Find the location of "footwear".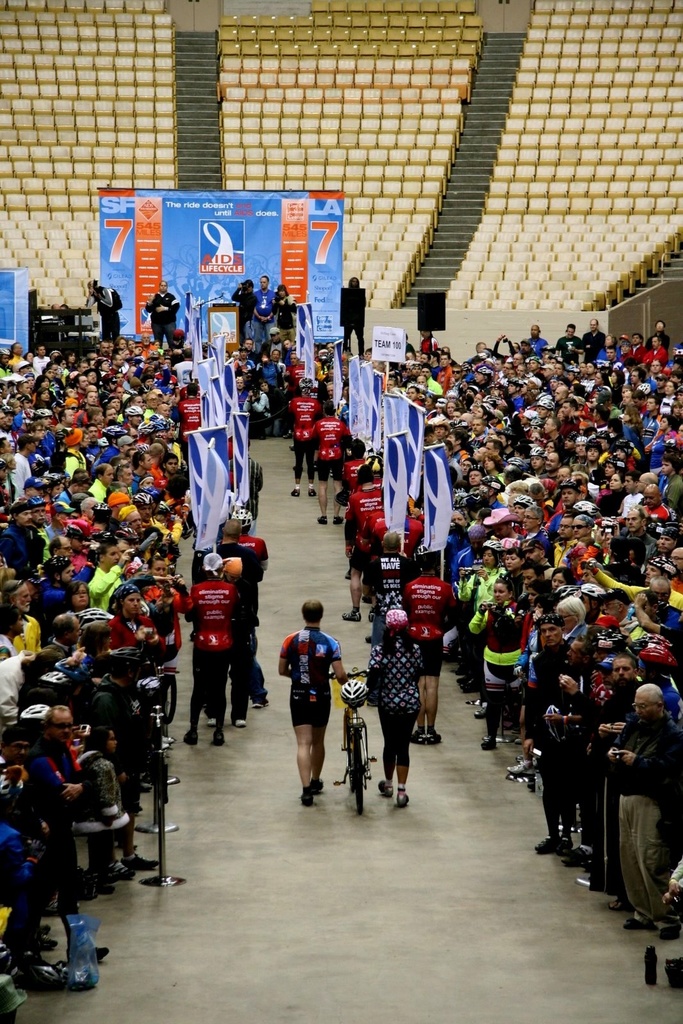
Location: Rect(506, 759, 537, 778).
